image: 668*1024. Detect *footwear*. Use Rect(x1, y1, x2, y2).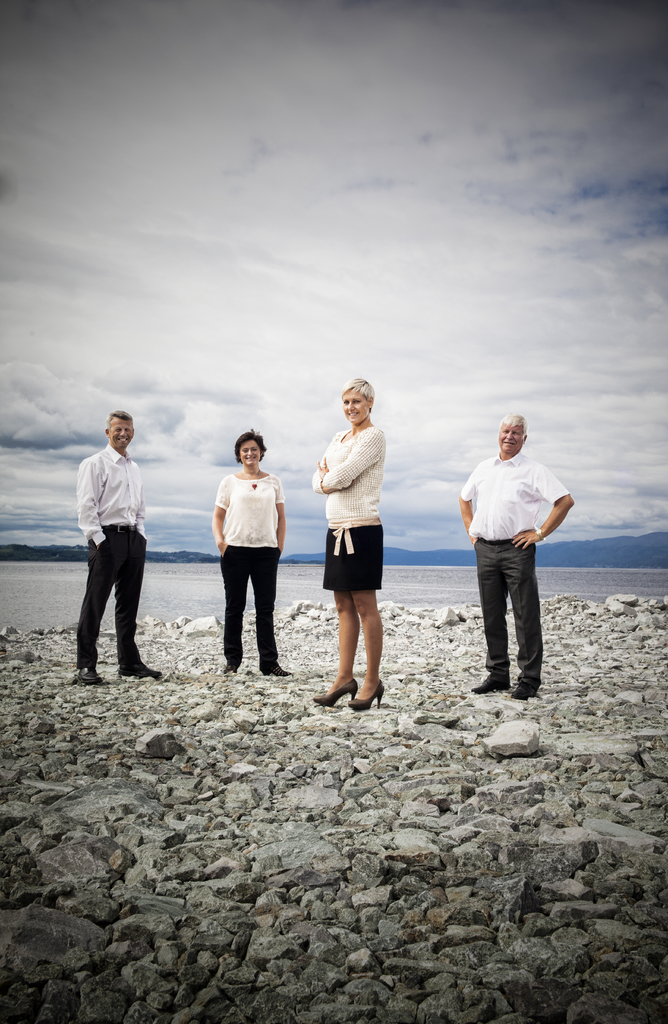
Rect(314, 680, 356, 710).
